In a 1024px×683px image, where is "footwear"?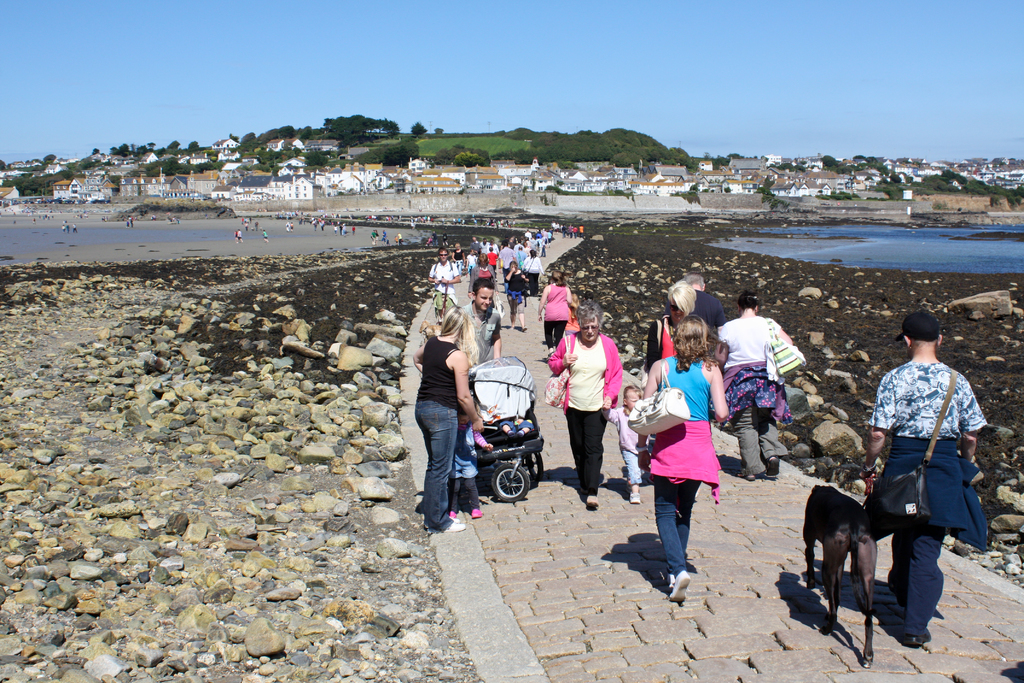
900, 628, 932, 652.
